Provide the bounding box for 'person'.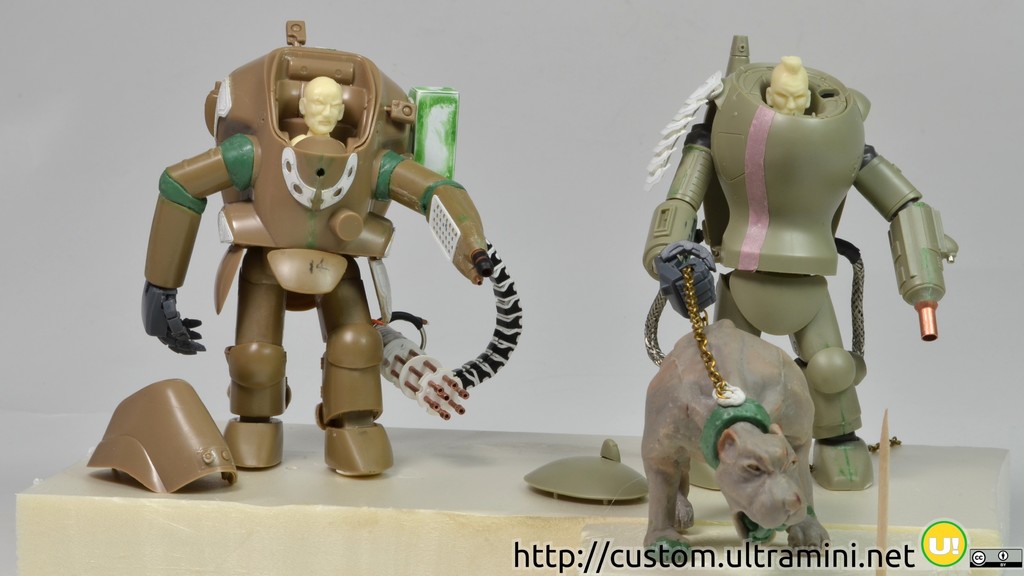
x1=129 y1=67 x2=496 y2=483.
